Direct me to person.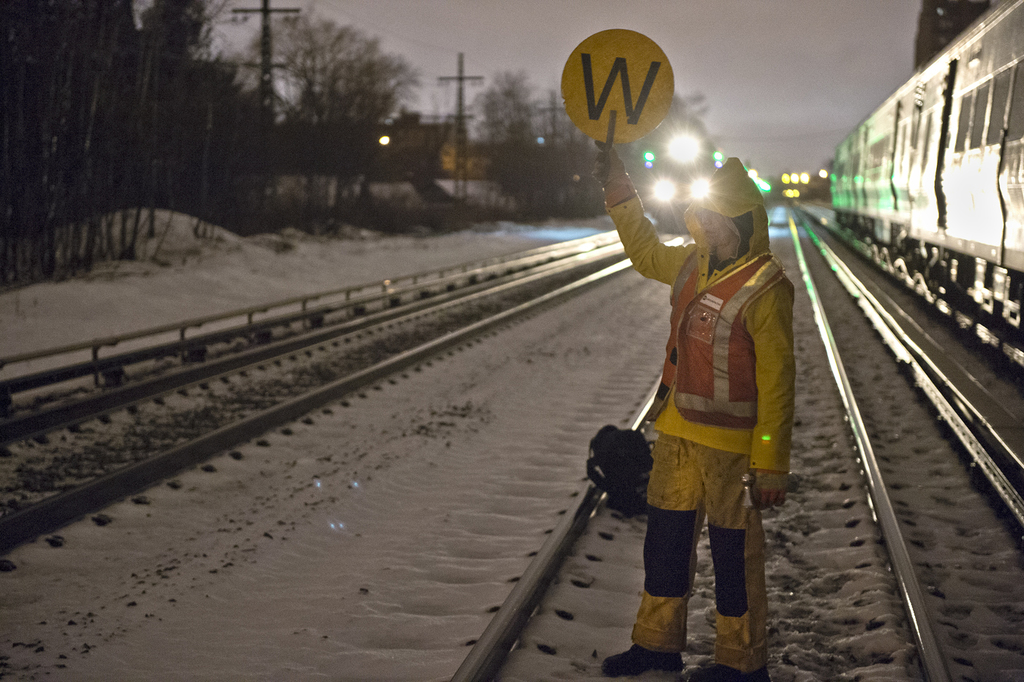
Direction: BBox(616, 130, 806, 656).
